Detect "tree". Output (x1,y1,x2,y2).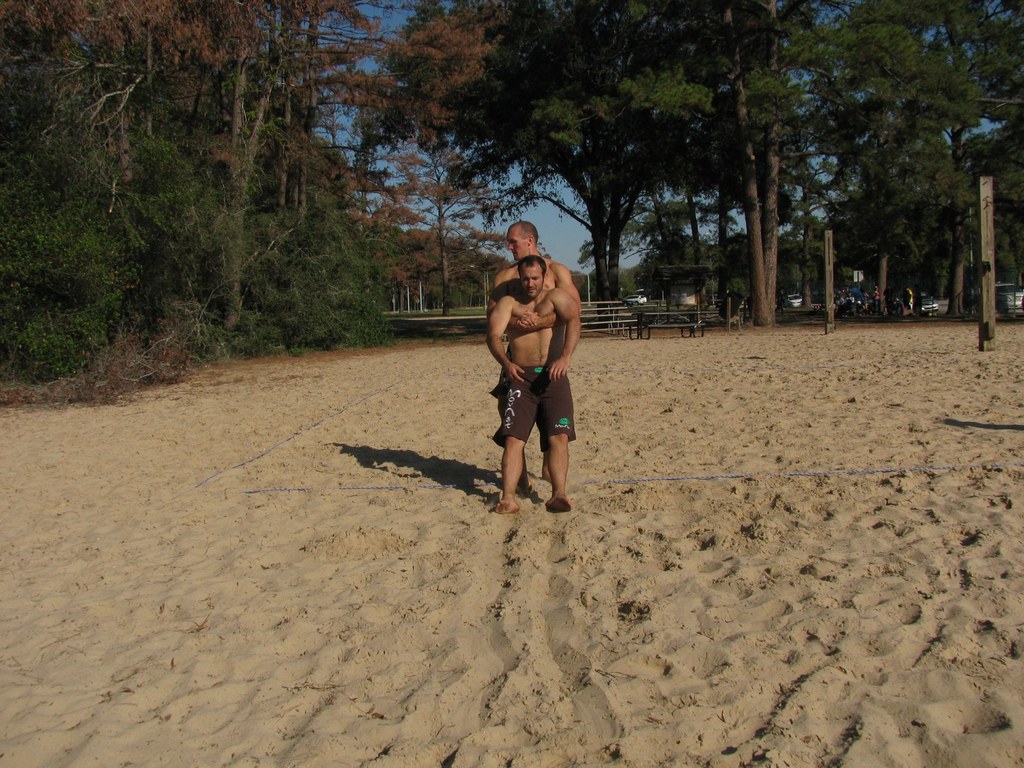
(0,0,535,360).
